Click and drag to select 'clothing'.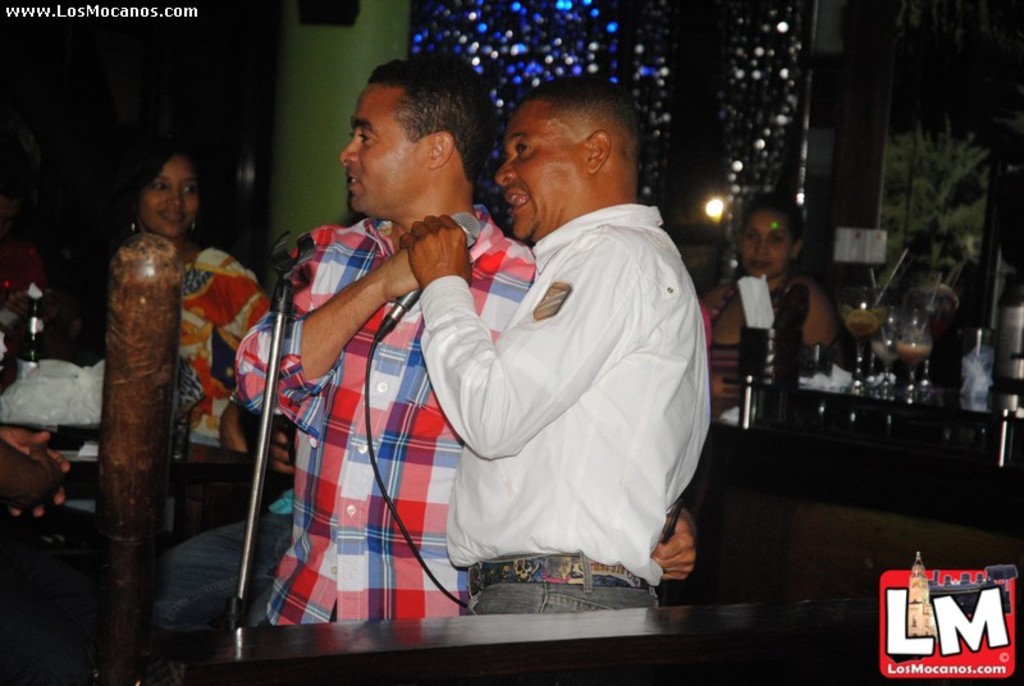
Selection: region(393, 180, 713, 600).
